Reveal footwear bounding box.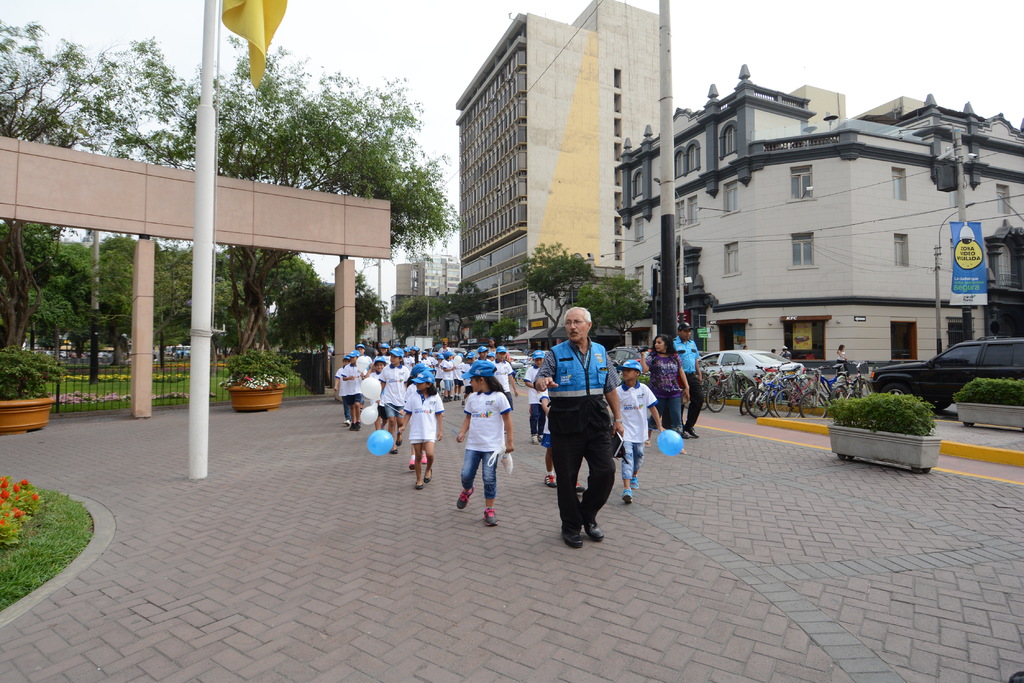
Revealed: <bbox>543, 473, 559, 490</bbox>.
